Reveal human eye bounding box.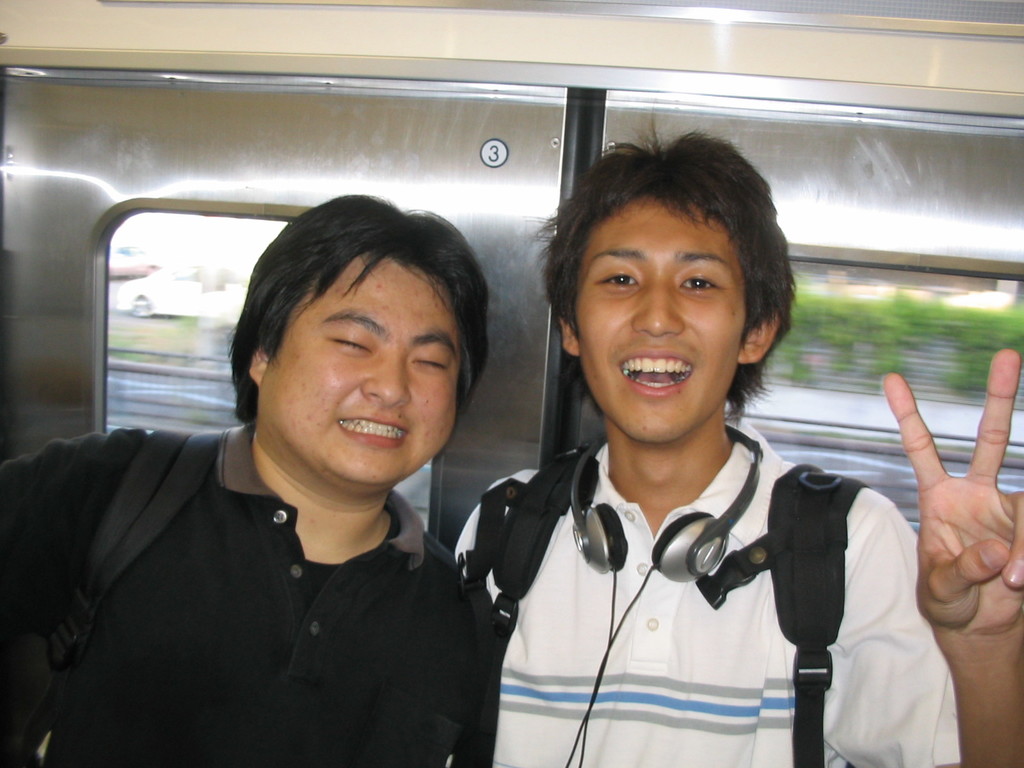
Revealed: pyautogui.locateOnScreen(589, 263, 641, 294).
